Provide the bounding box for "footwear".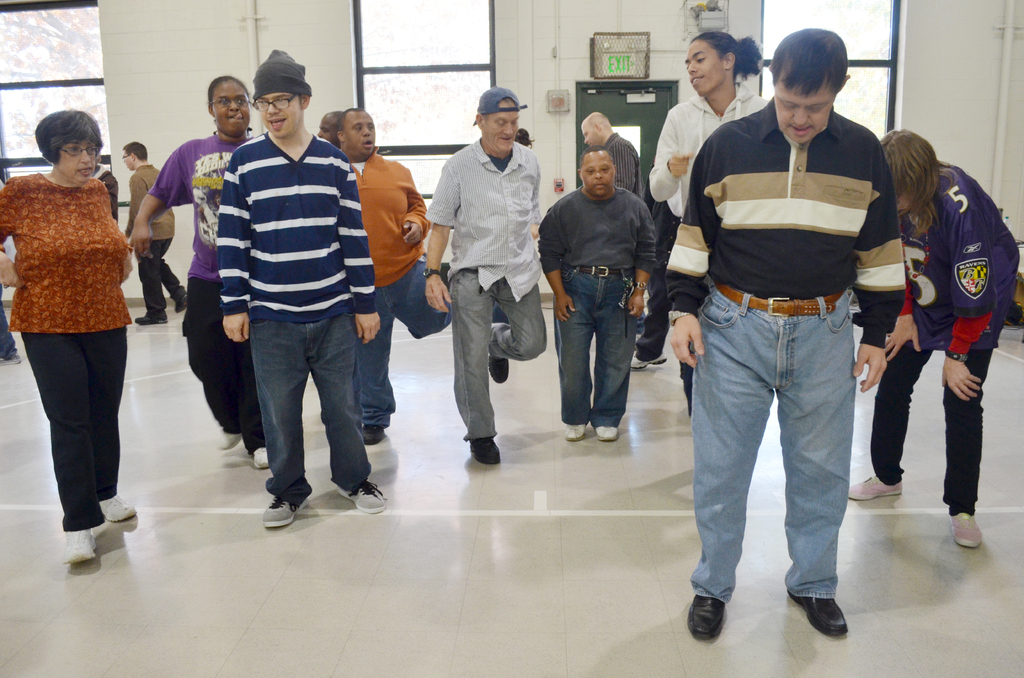
(x1=593, y1=425, x2=628, y2=442).
